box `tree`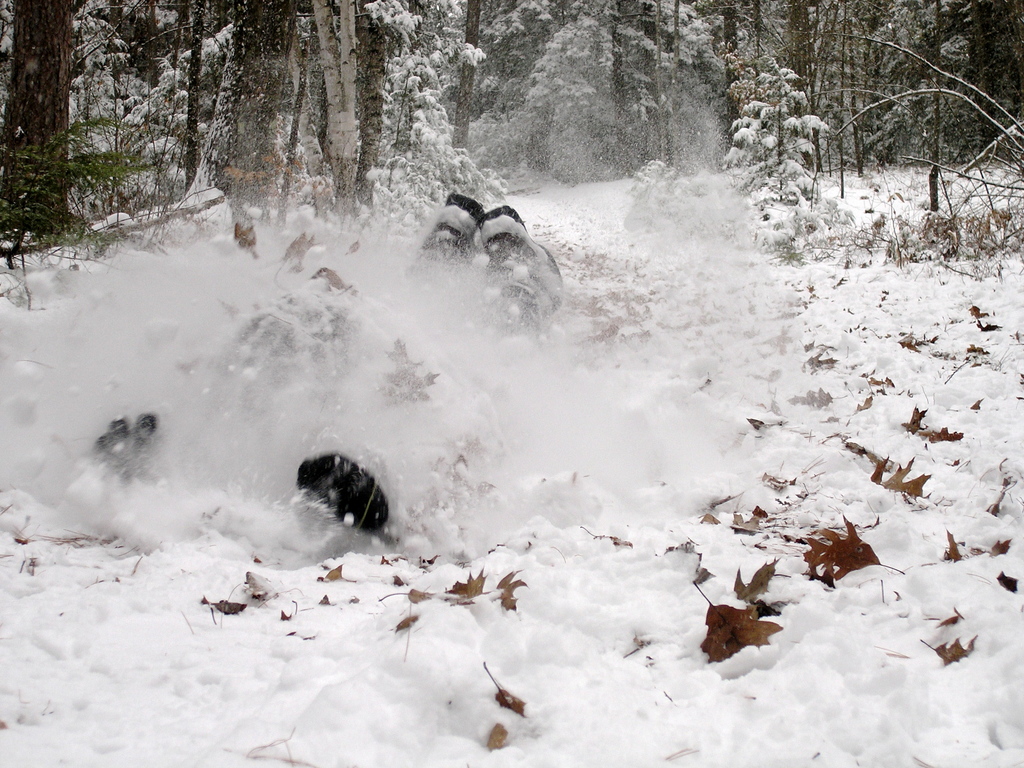
[left=802, top=0, right=872, bottom=164]
